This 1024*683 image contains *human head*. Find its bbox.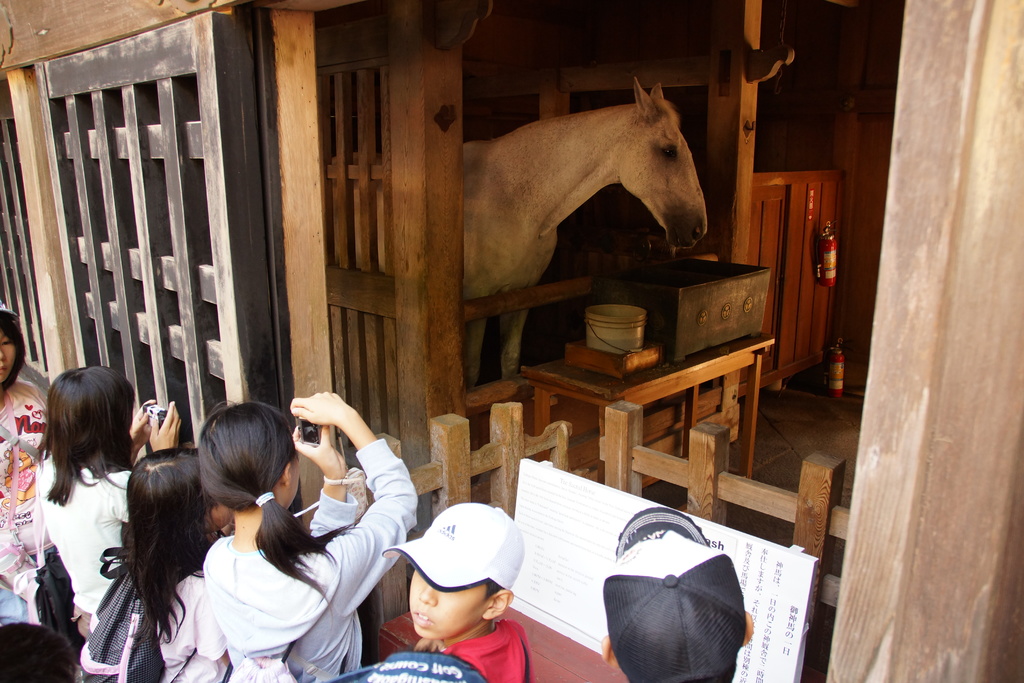
select_region(0, 621, 77, 682).
